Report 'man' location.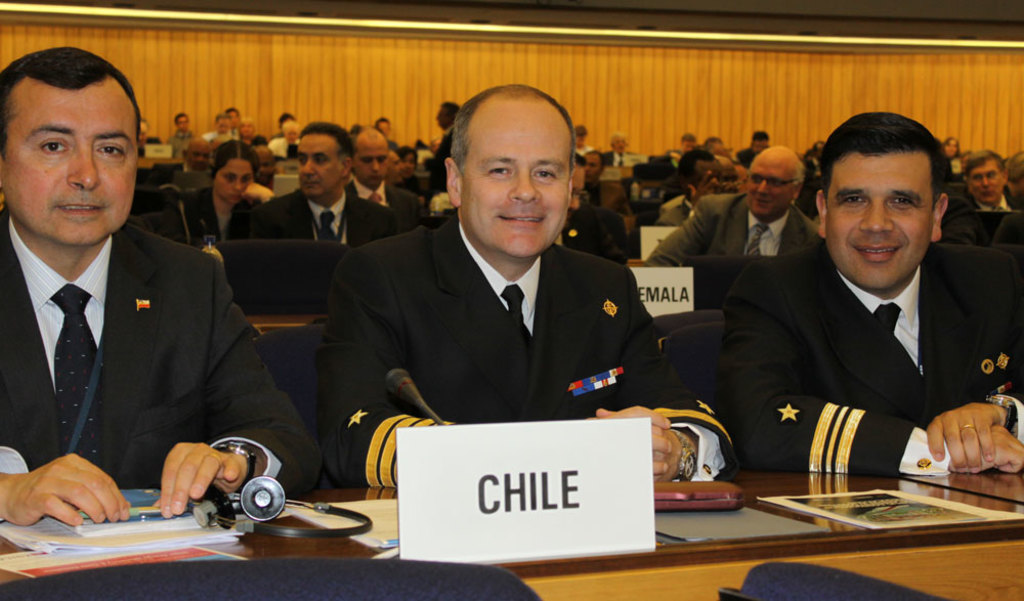
Report: {"x1": 0, "y1": 45, "x2": 333, "y2": 528}.
